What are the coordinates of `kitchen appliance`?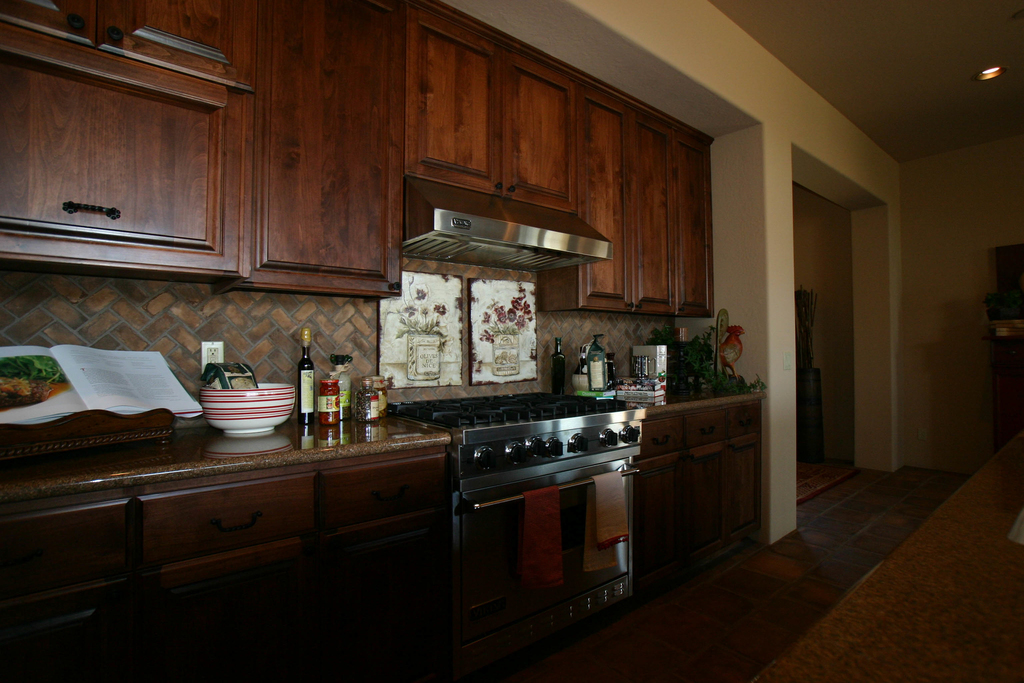
<box>546,340,609,391</box>.
